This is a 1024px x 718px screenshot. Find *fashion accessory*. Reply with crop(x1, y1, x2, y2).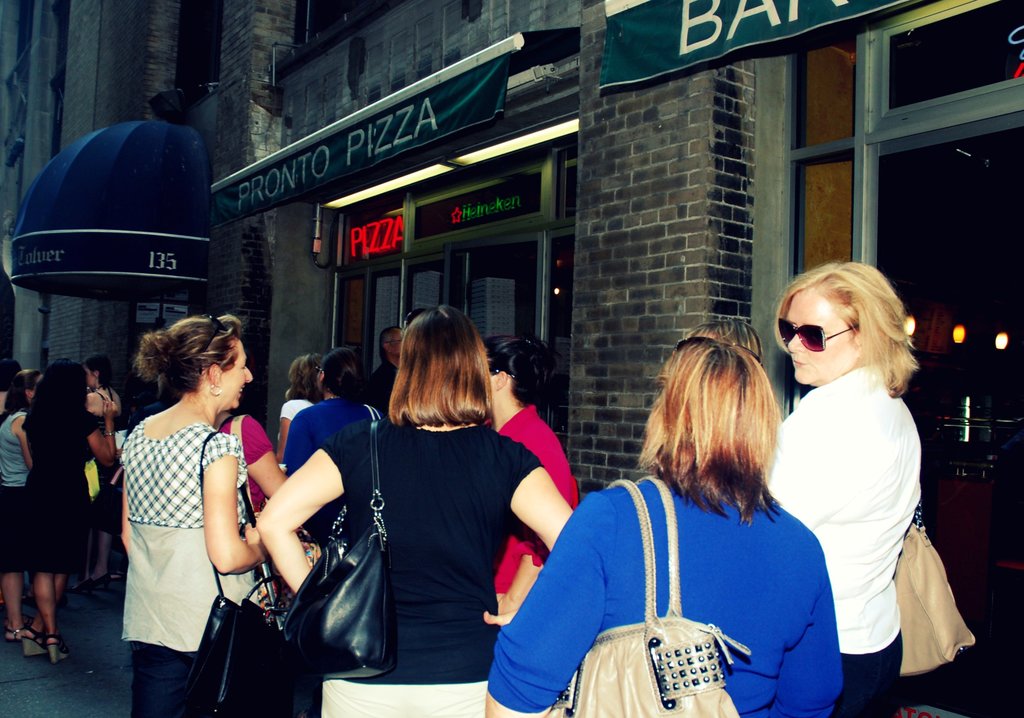
crop(183, 429, 310, 717).
